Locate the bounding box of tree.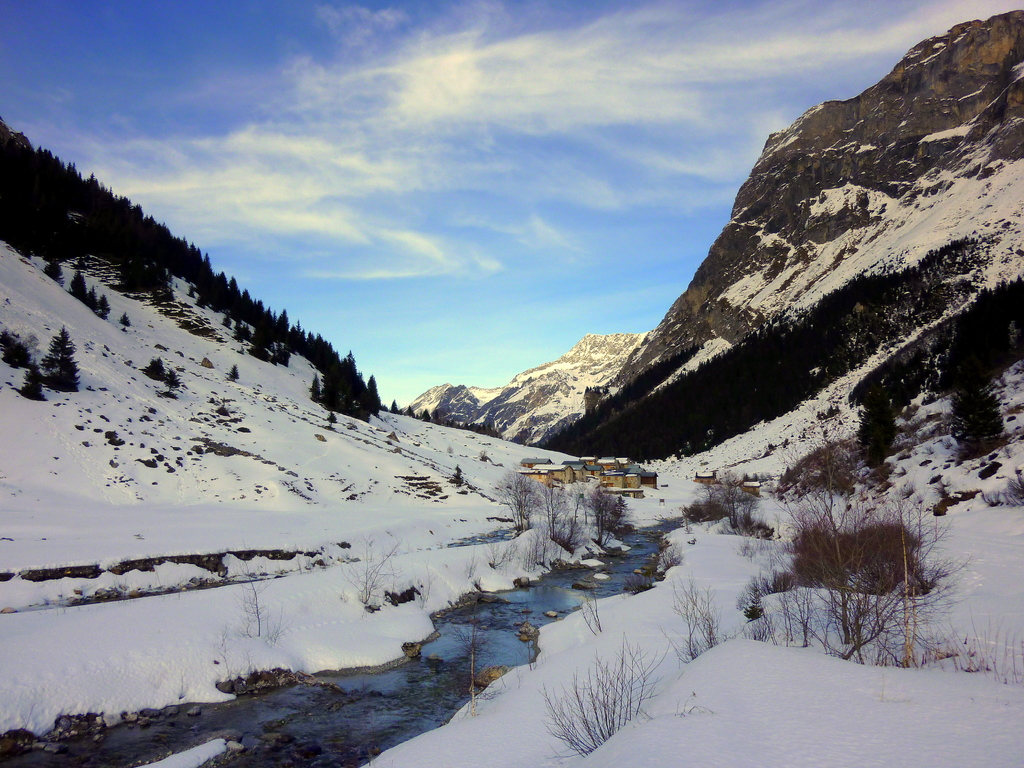
Bounding box: pyautogui.locateOnScreen(941, 332, 1005, 462).
